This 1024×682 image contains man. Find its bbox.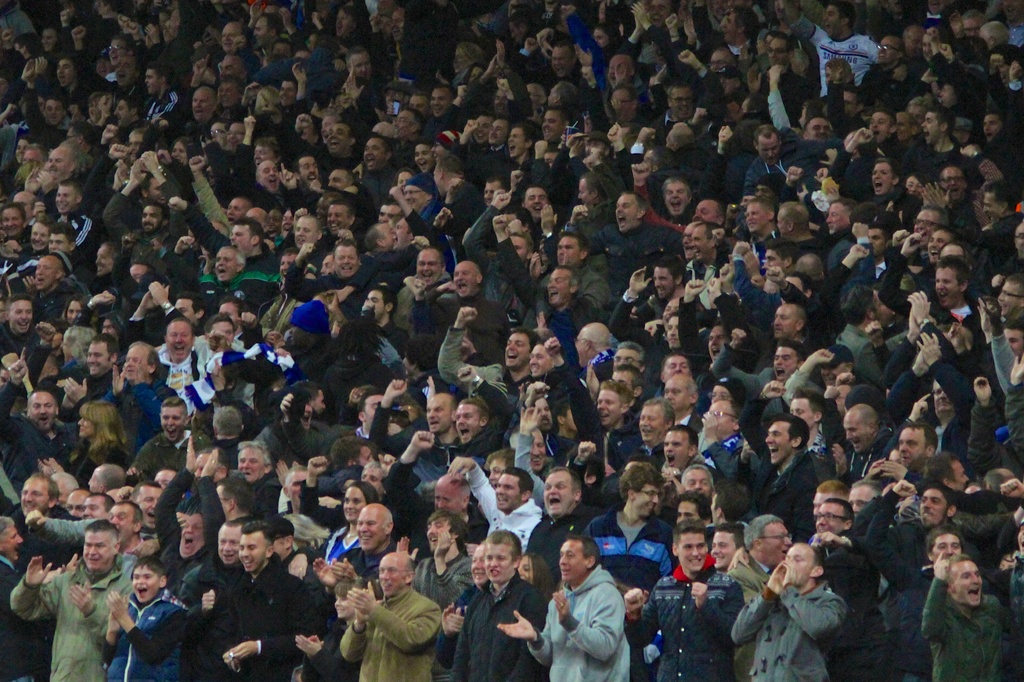
locate(584, 463, 678, 601).
